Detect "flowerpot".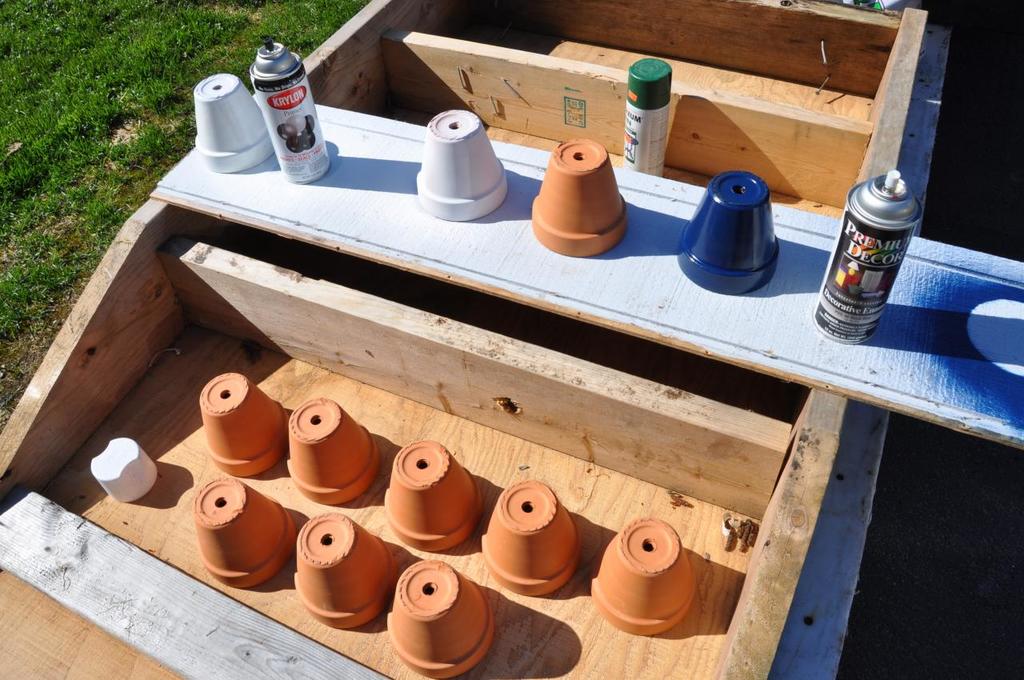
Detected at pyautogui.locateOnScreen(476, 479, 582, 593).
